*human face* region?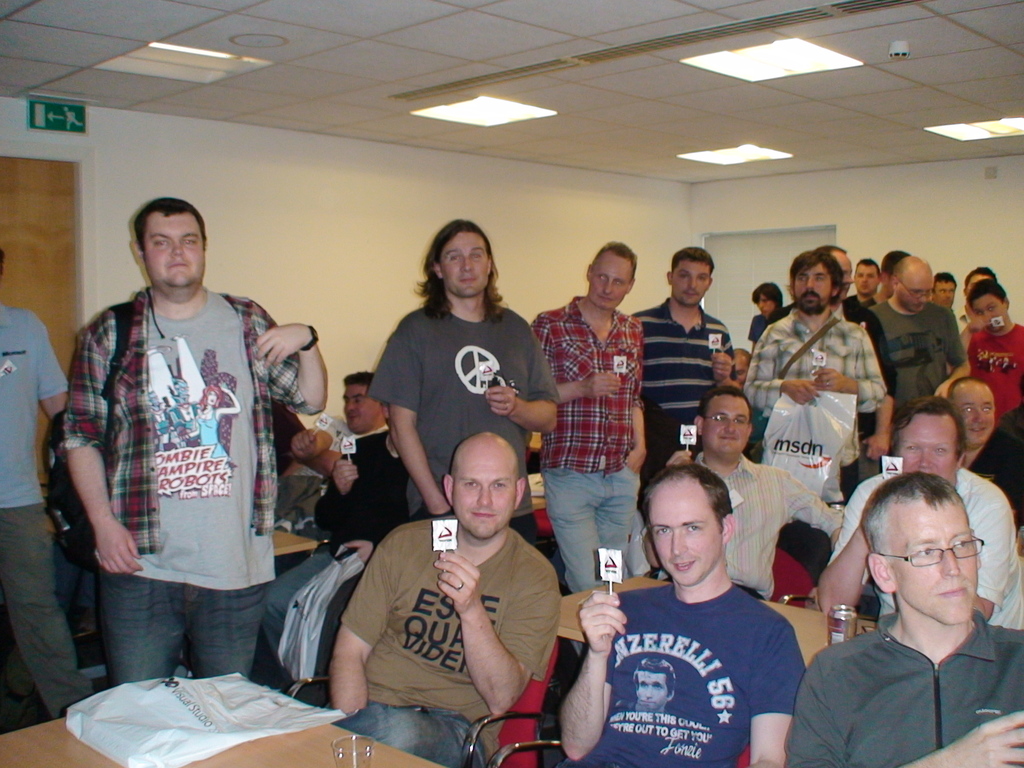
bbox=[900, 509, 977, 624]
